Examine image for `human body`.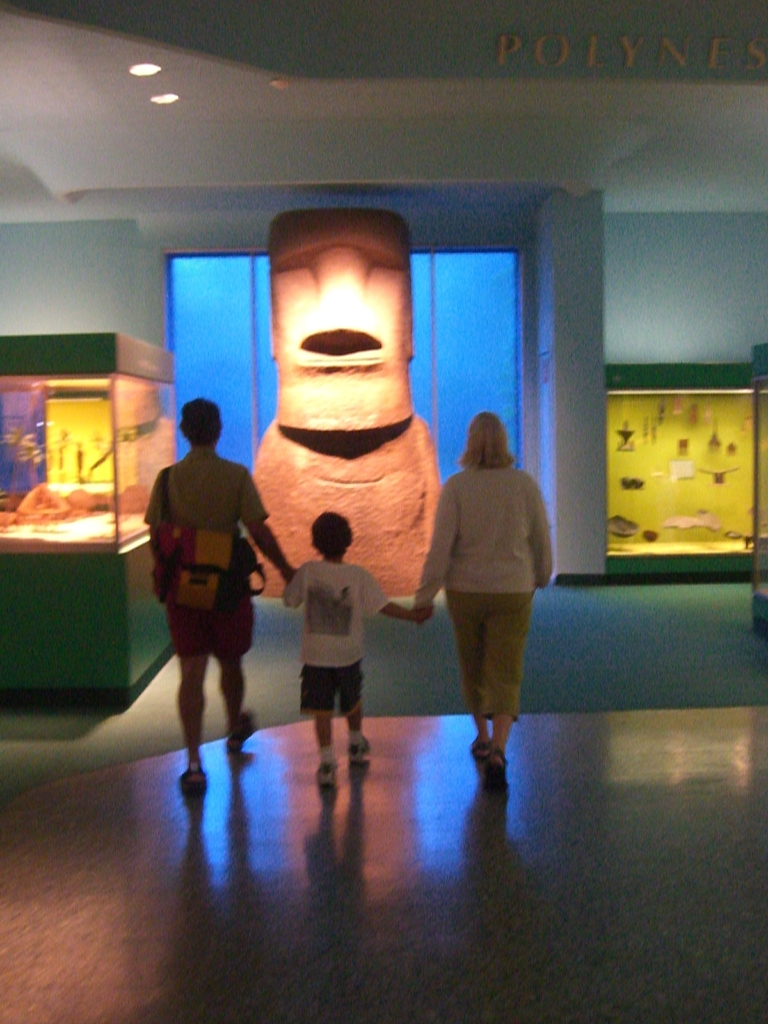
Examination result: (left=415, top=460, right=563, bottom=781).
